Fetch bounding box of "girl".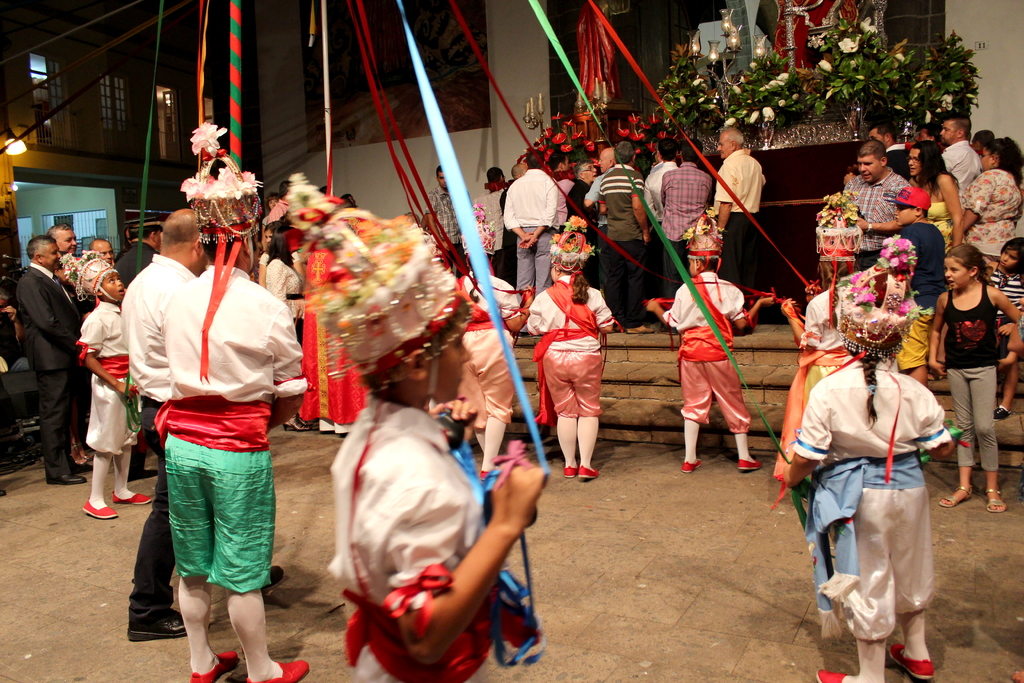
Bbox: pyautogui.locateOnScreen(335, 246, 544, 682).
